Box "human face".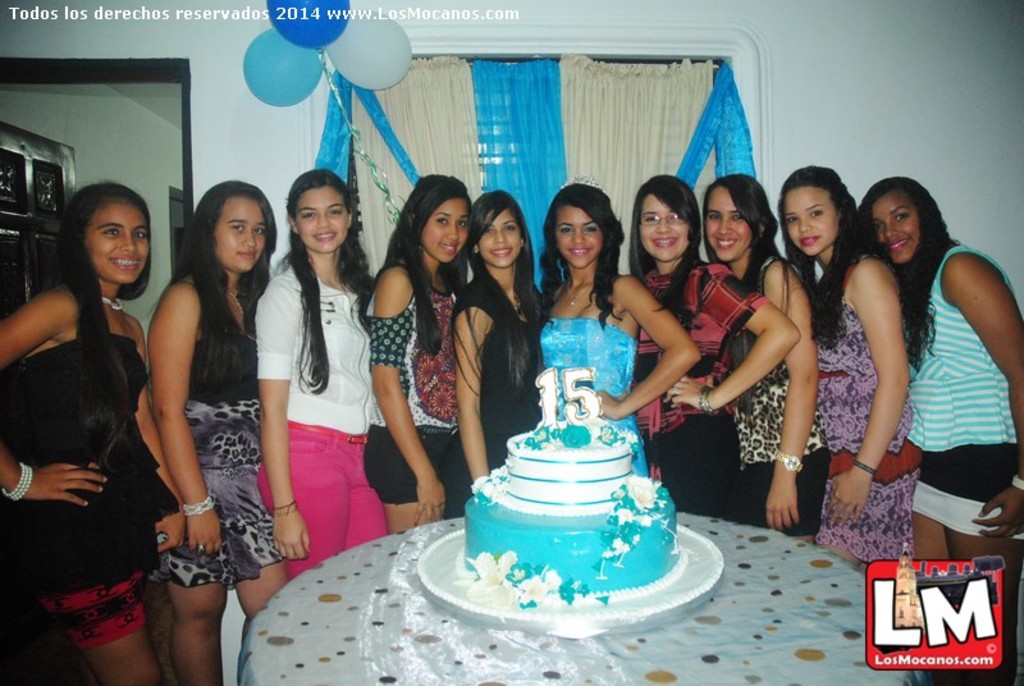
[left=707, top=184, right=746, bottom=264].
